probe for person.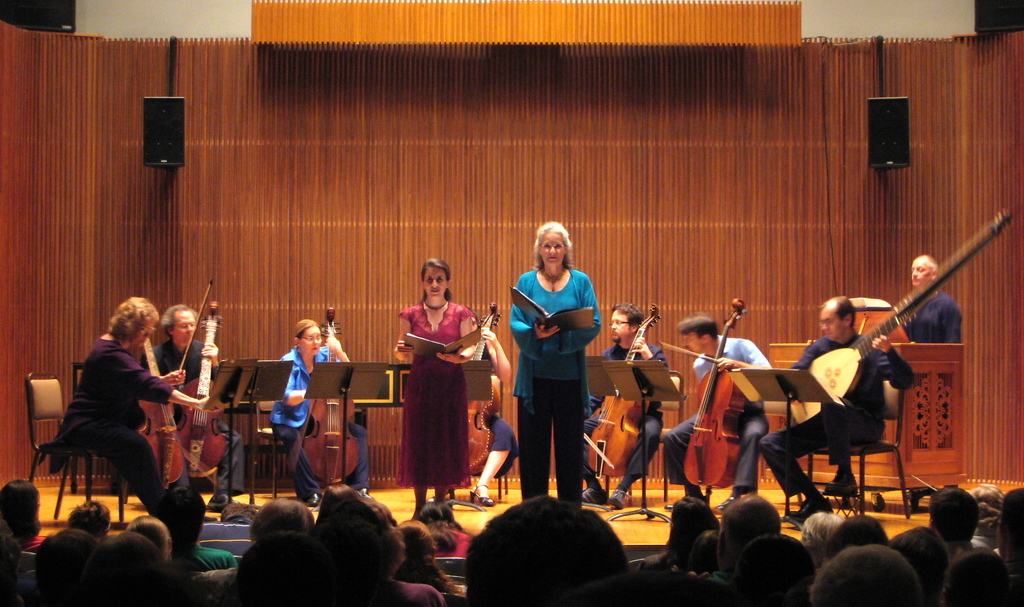
Probe result: <box>577,307,672,517</box>.
